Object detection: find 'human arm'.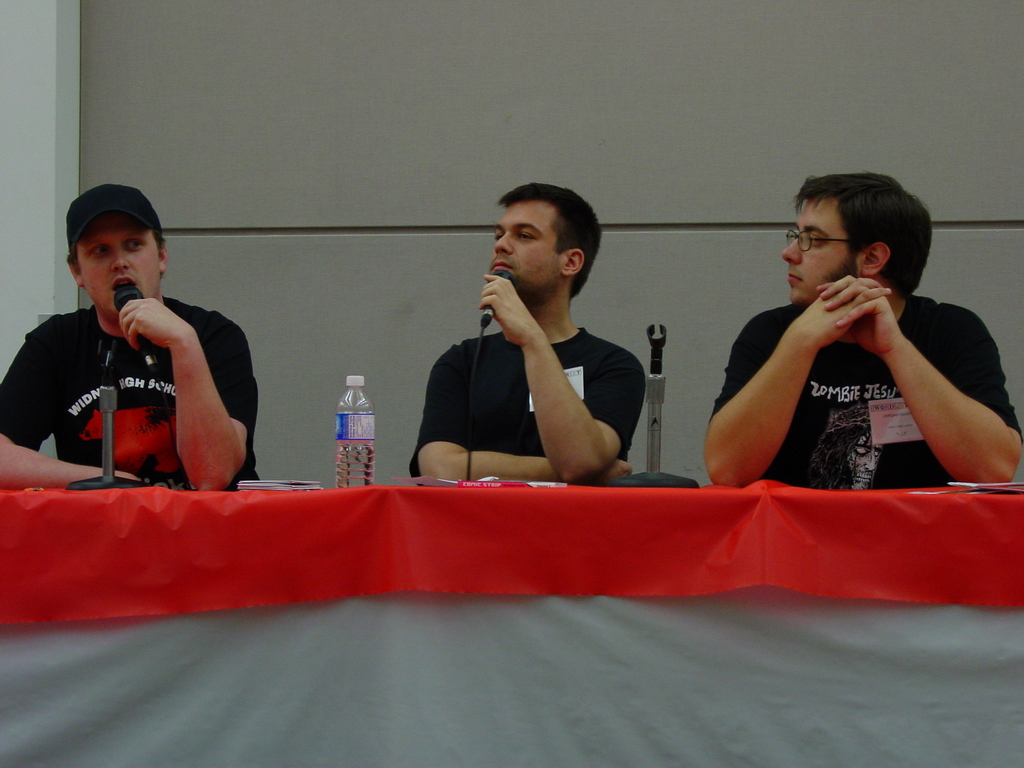
(858, 294, 1023, 499).
